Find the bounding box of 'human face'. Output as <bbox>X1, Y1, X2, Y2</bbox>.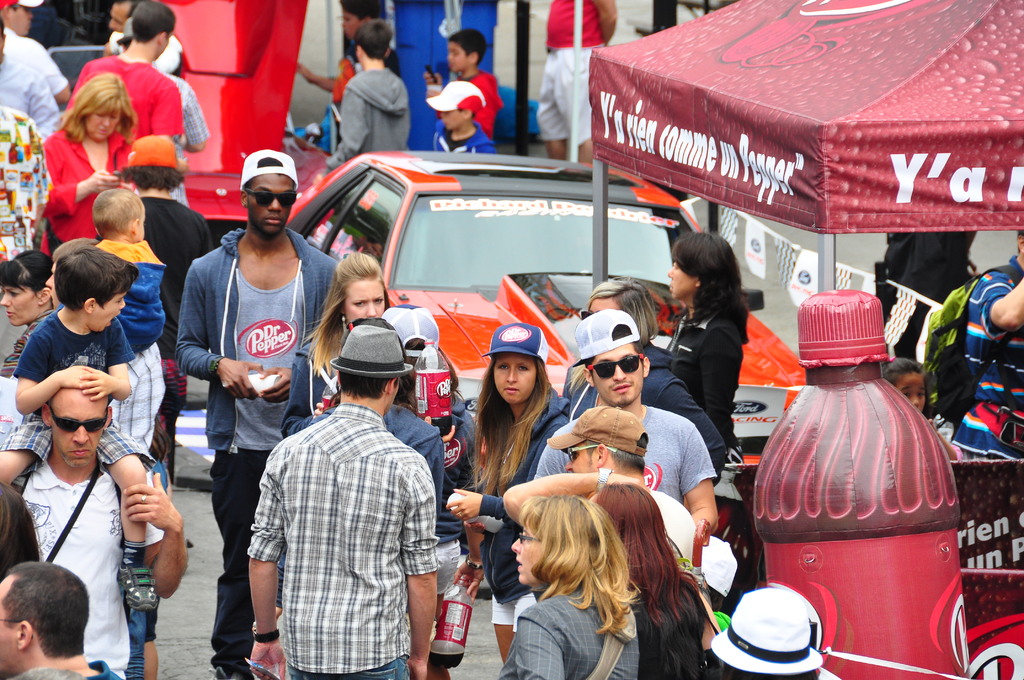
<bbox>561, 439, 598, 476</bbox>.
